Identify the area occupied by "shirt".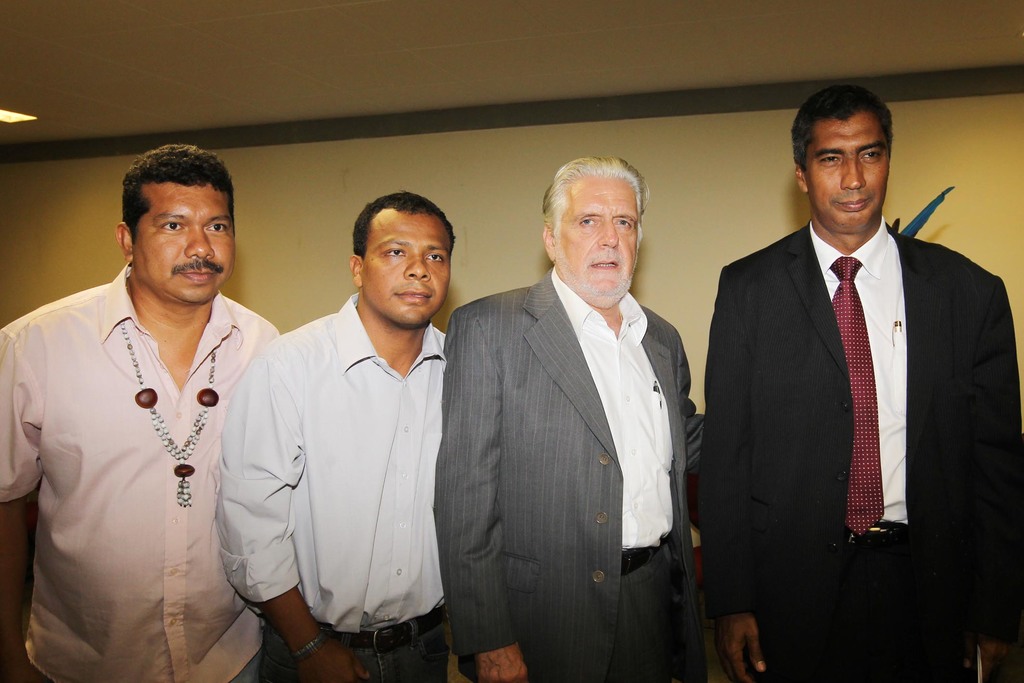
Area: box=[216, 285, 444, 628].
